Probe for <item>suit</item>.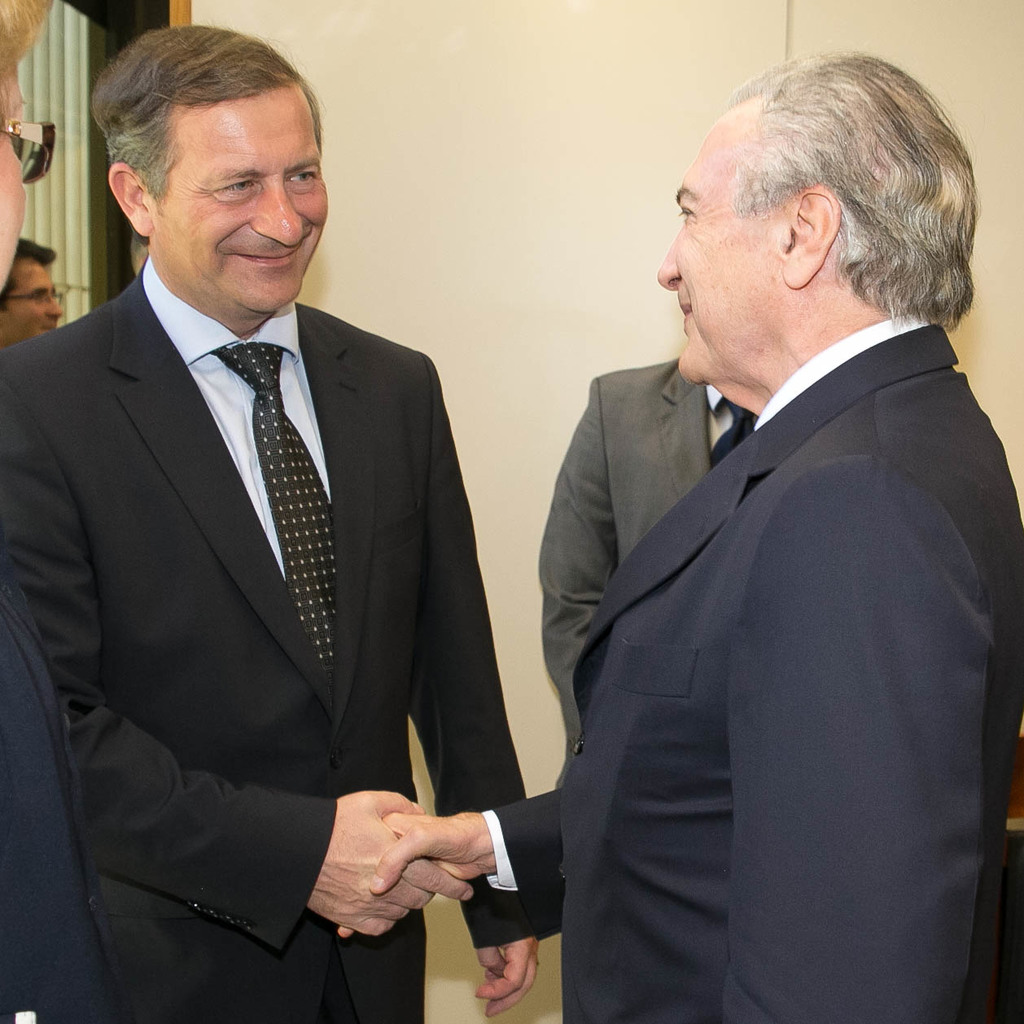
Probe result: box(533, 355, 759, 780).
